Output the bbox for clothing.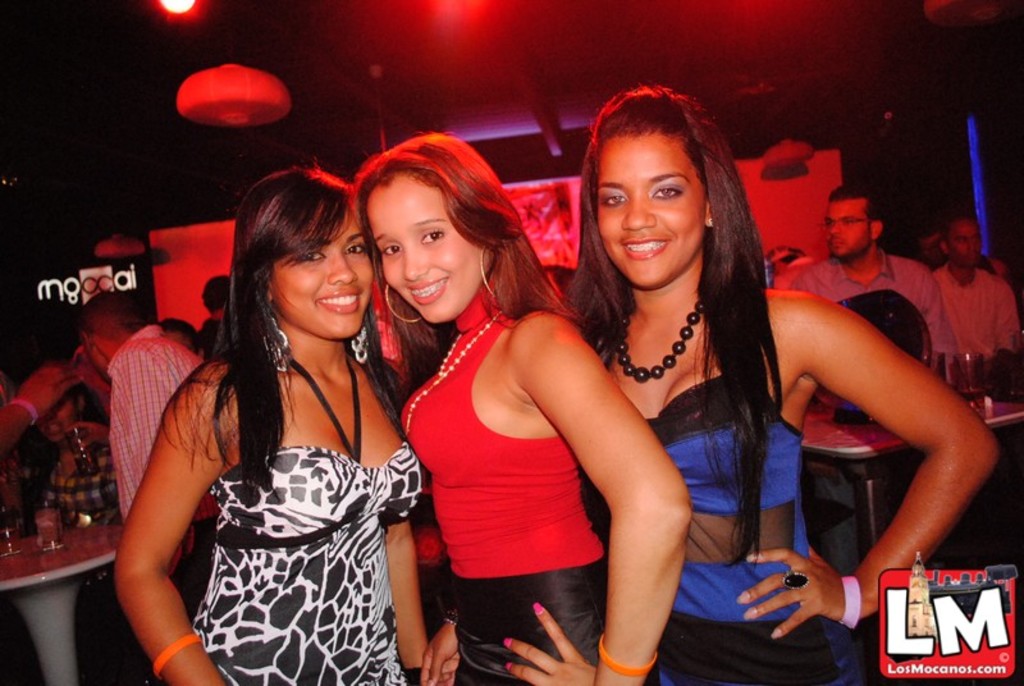
646,367,823,681.
